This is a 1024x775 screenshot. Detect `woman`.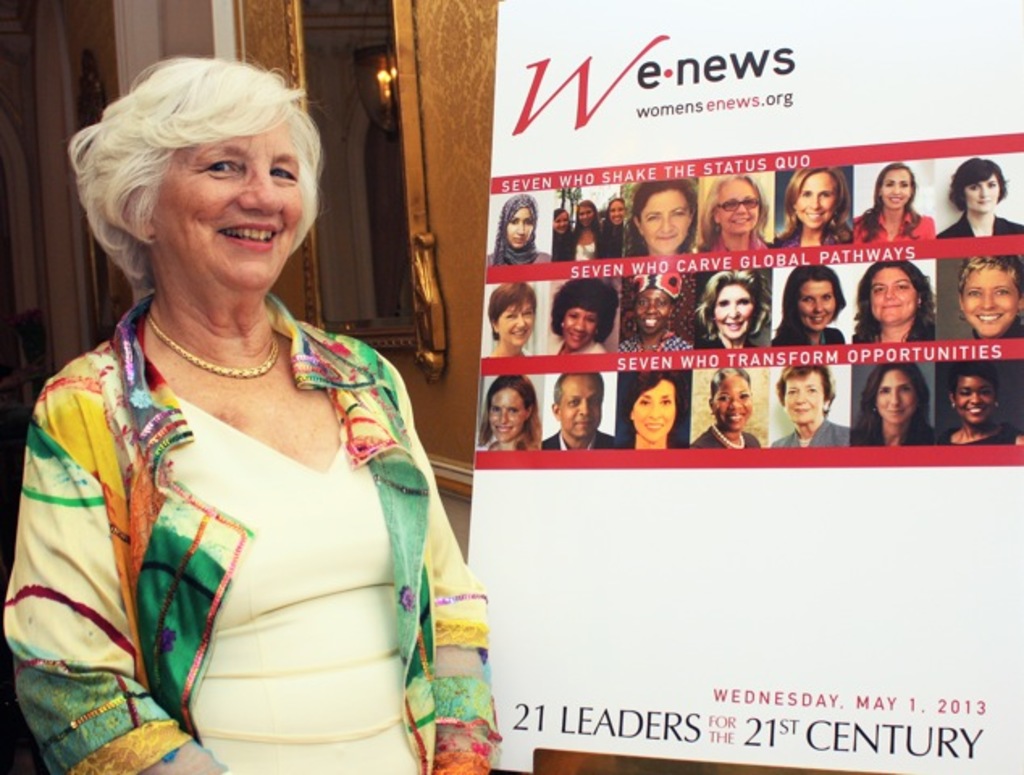
<box>951,253,1022,344</box>.
